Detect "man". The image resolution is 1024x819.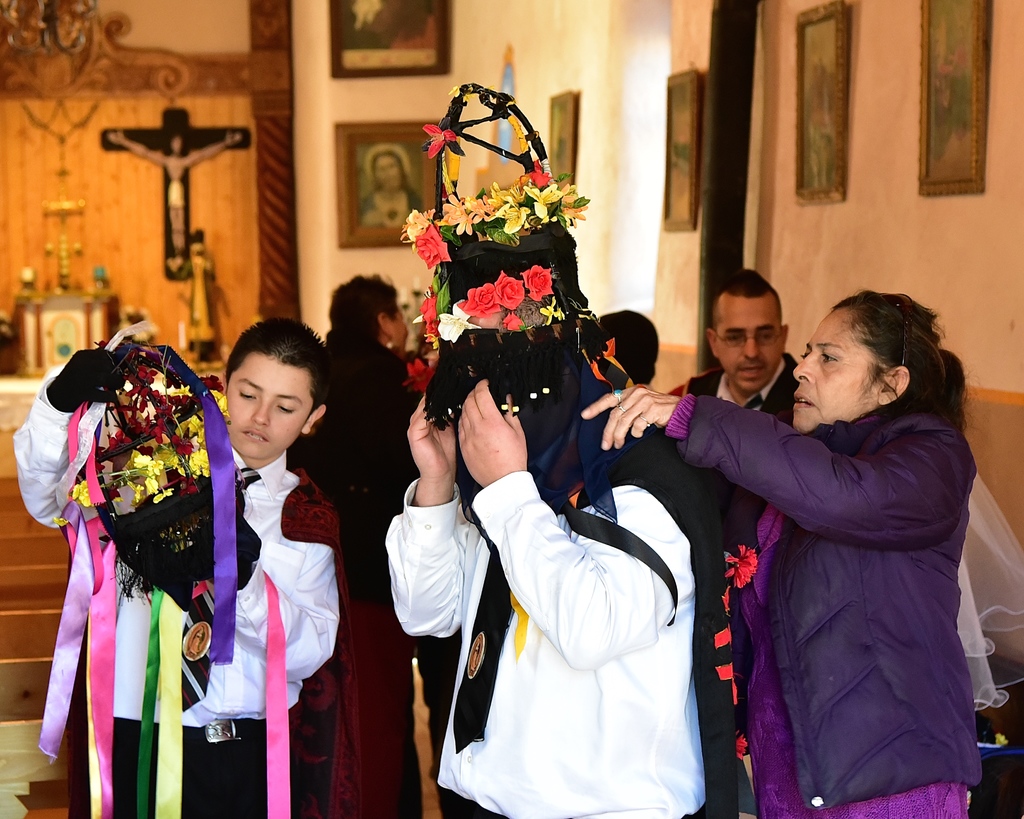
678,270,791,424.
